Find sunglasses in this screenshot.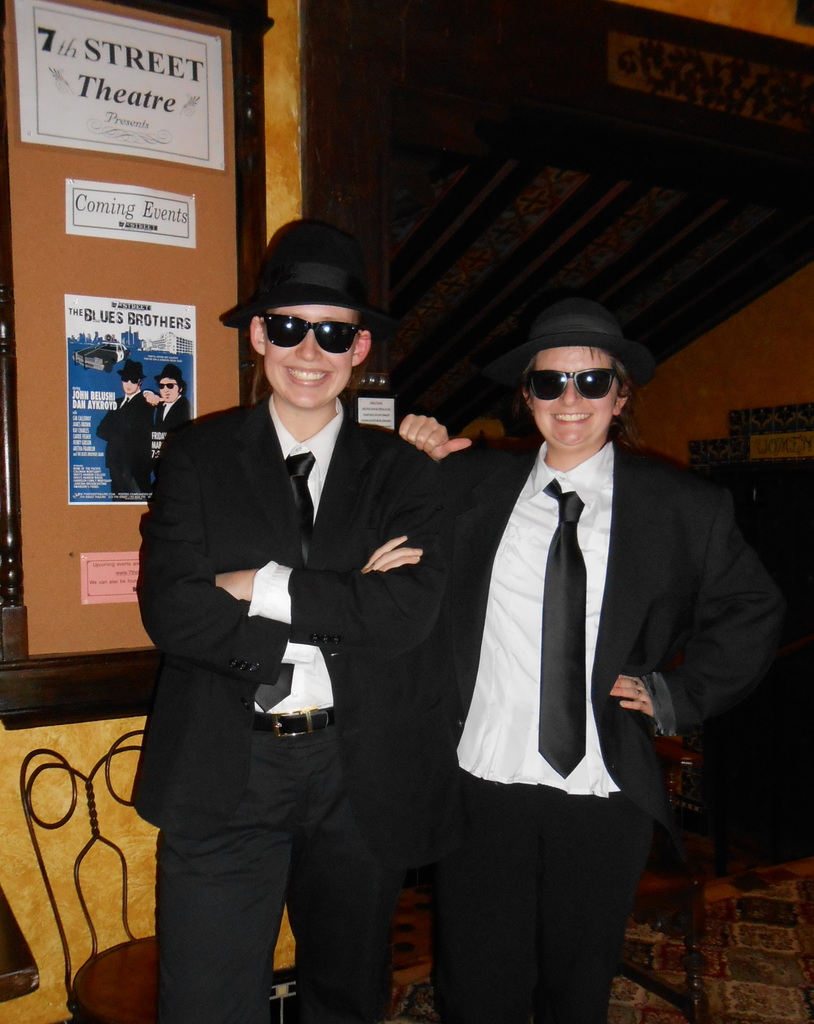
The bounding box for sunglasses is {"left": 518, "top": 366, "right": 621, "bottom": 404}.
